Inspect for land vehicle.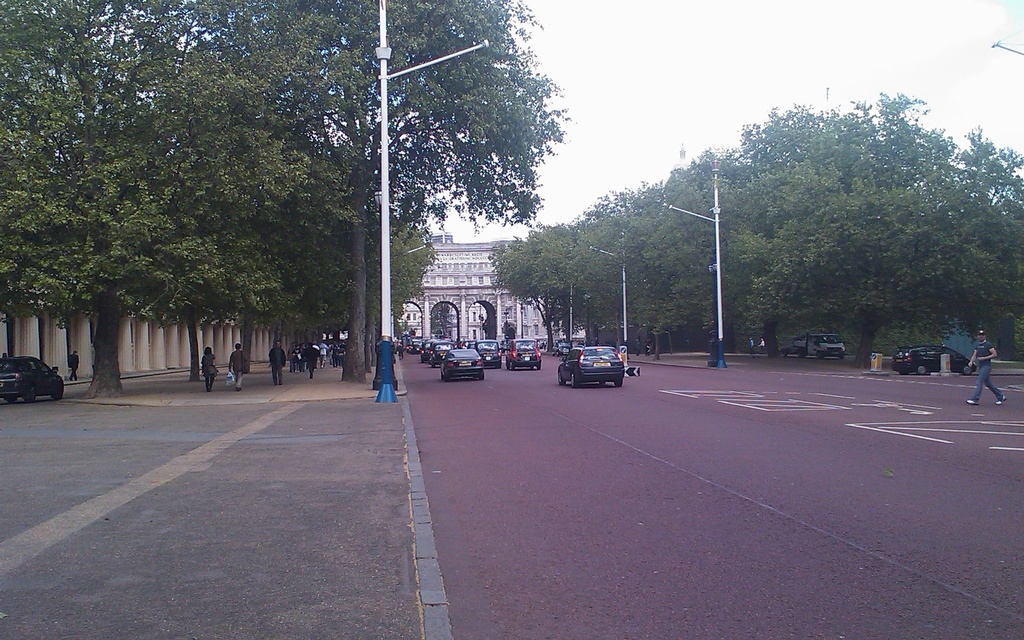
Inspection: [891, 342, 980, 378].
